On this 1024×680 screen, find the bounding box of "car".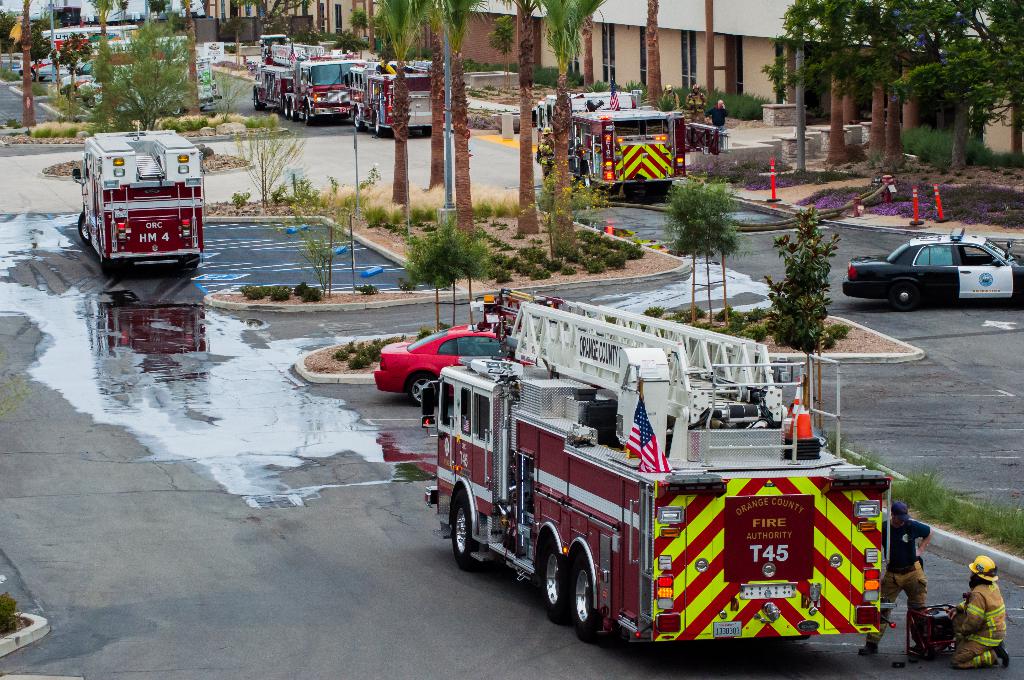
Bounding box: bbox=(373, 327, 506, 407).
